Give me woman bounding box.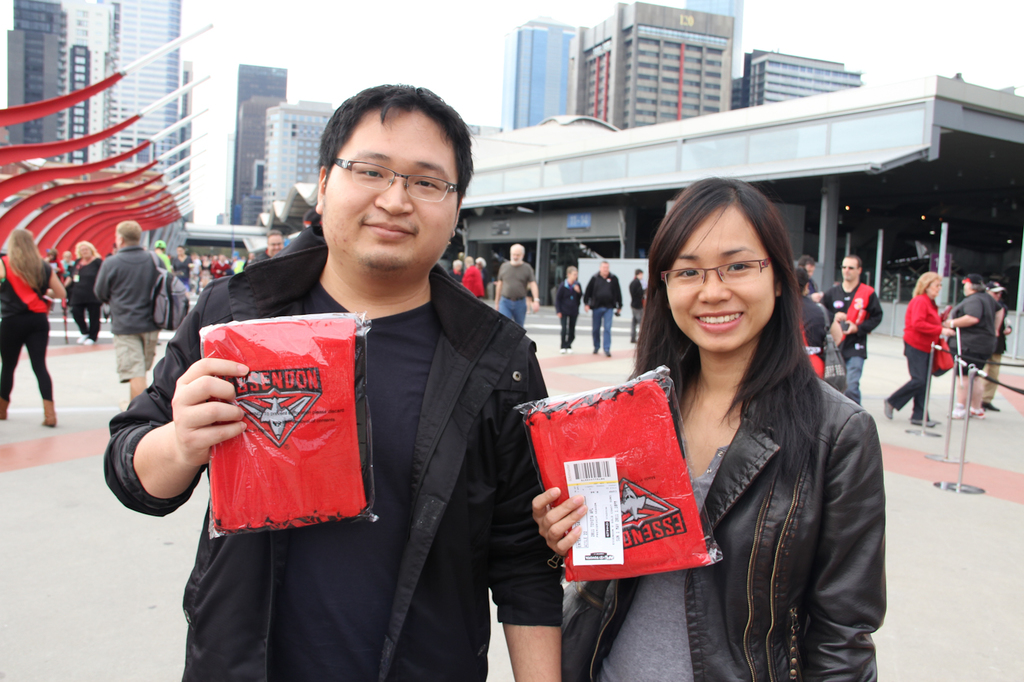
l=0, t=225, r=66, b=426.
